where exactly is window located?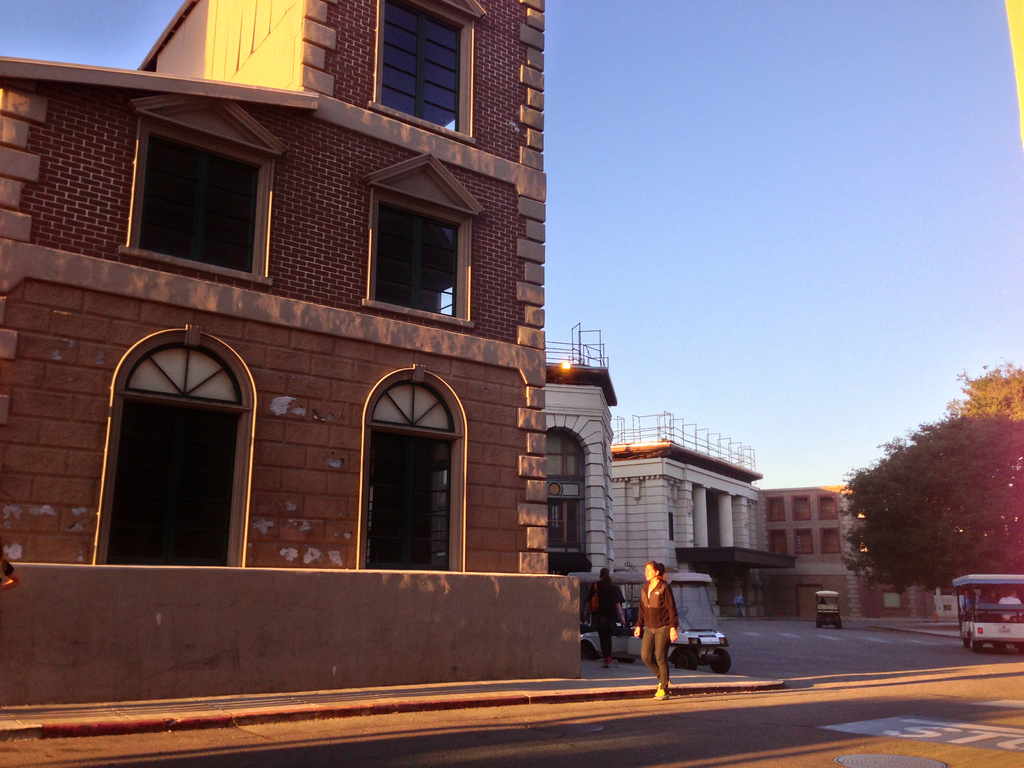
Its bounding box is left=549, top=428, right=582, bottom=477.
